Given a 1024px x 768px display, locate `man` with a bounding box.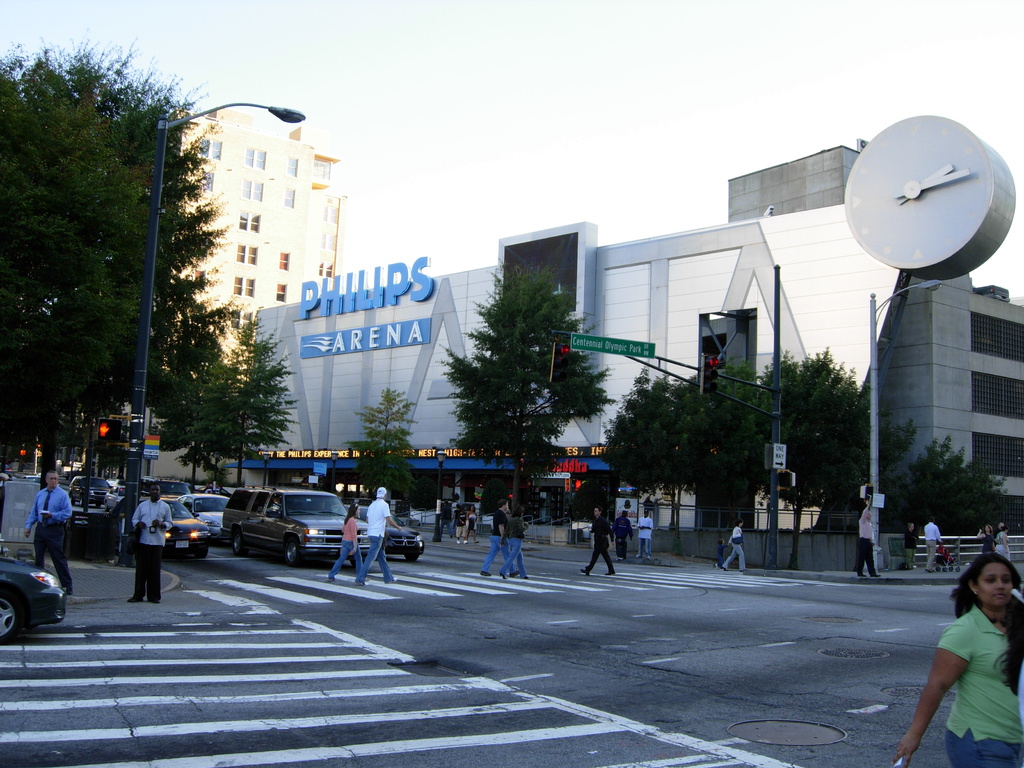
Located: select_region(453, 506, 469, 543).
